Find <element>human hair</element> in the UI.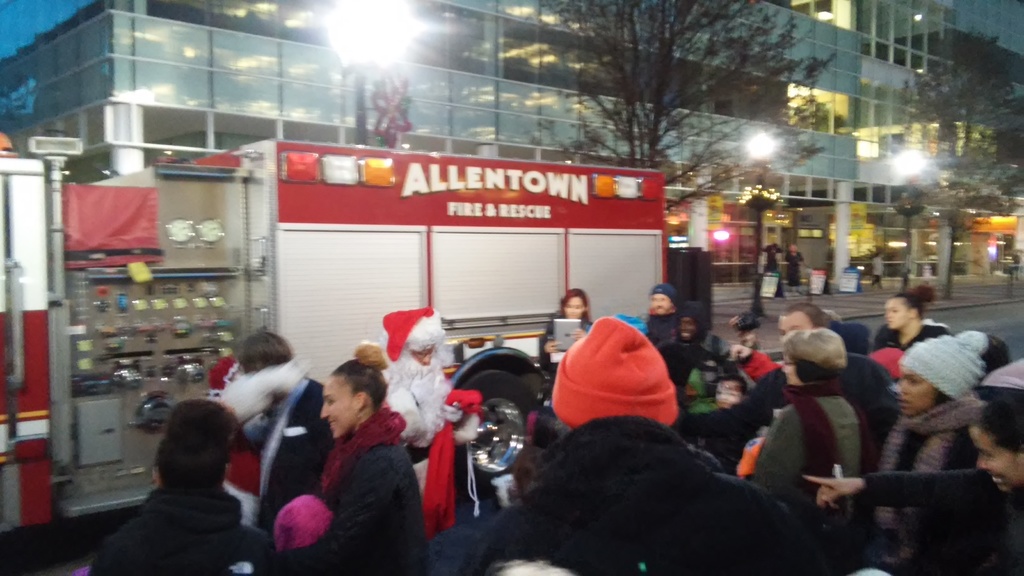
UI element at rect(237, 330, 292, 366).
